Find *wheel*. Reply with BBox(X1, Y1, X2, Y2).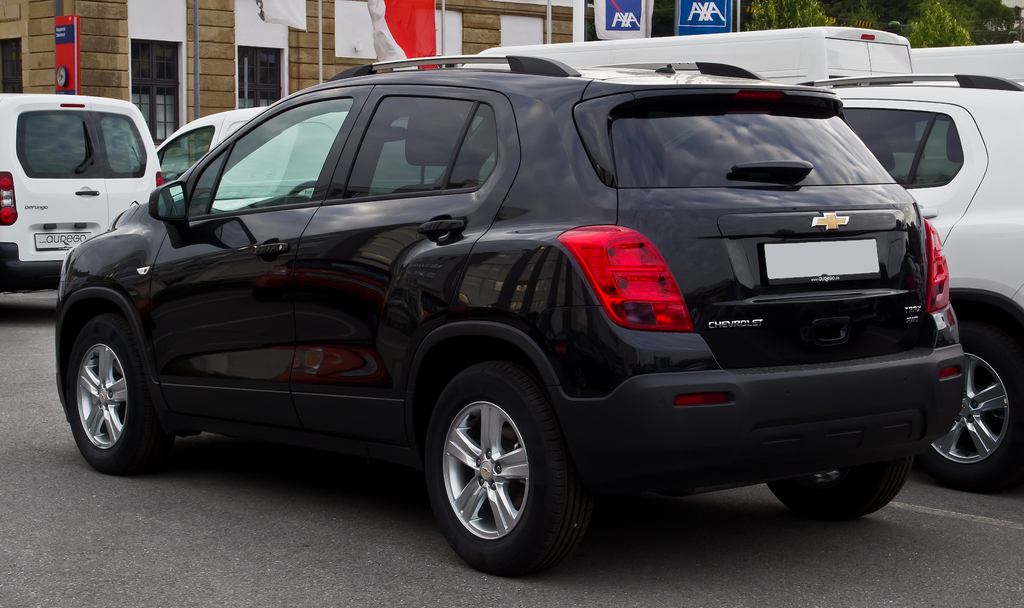
BBox(60, 308, 148, 470).
